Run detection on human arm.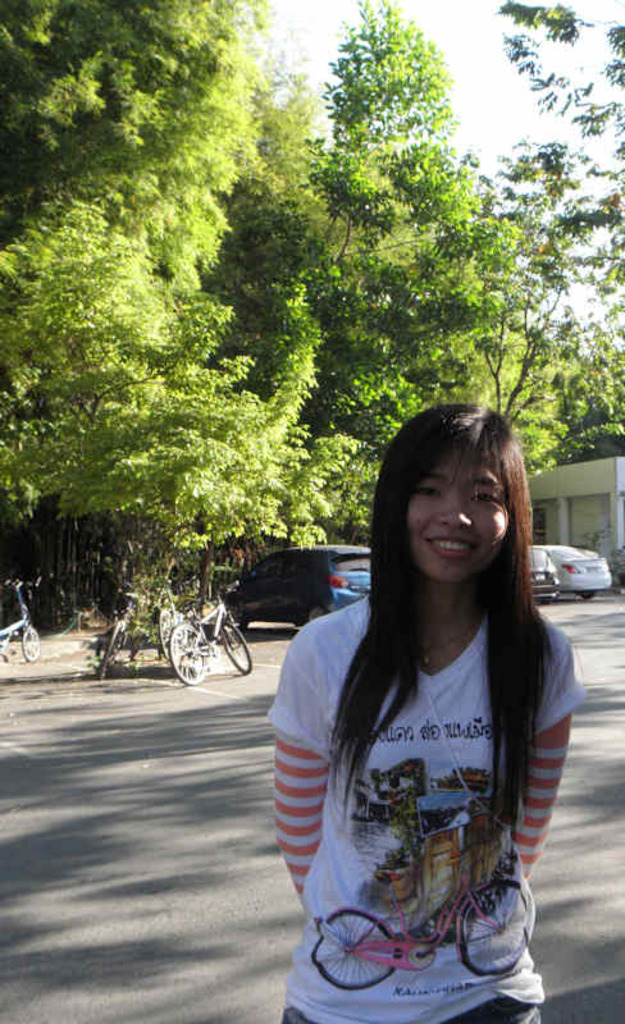
Result: bbox=(261, 632, 336, 906).
